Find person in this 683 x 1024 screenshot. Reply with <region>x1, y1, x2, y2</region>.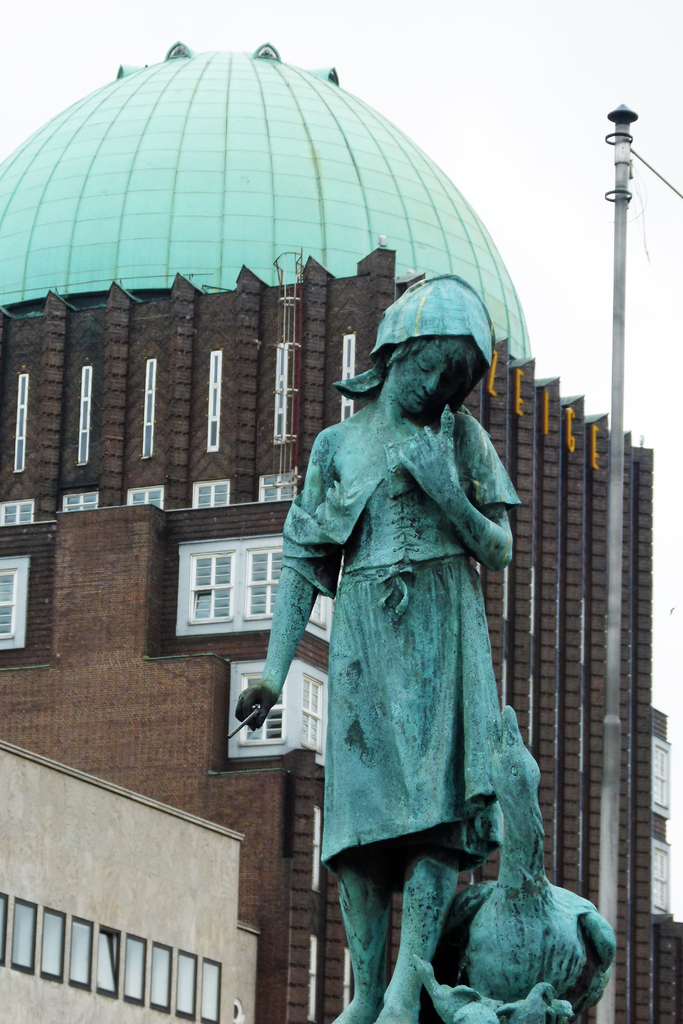
<region>266, 298, 580, 1023</region>.
